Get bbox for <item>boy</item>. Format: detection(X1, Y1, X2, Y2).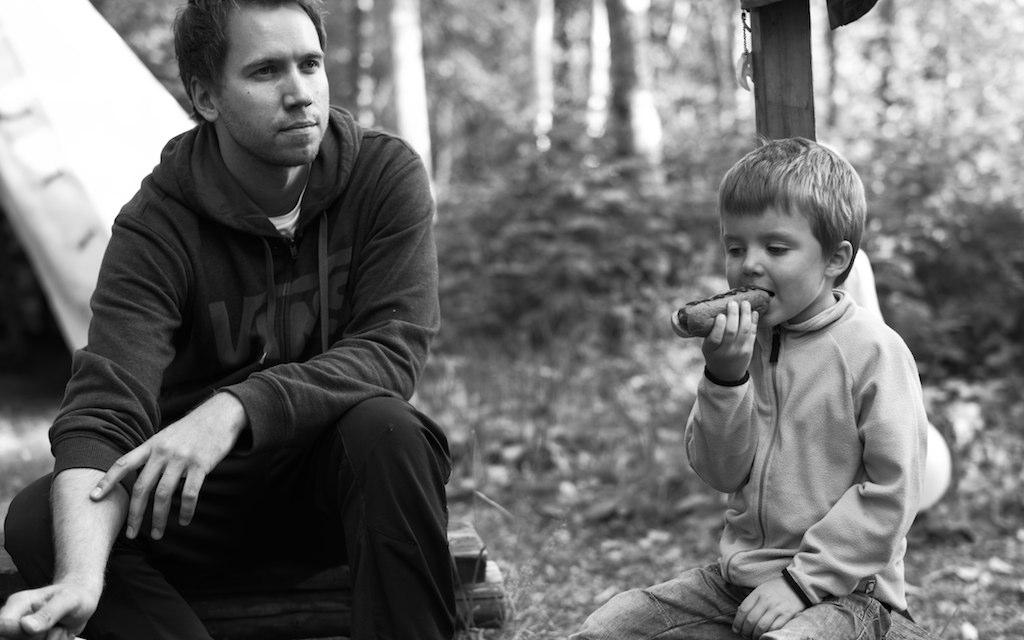
detection(566, 131, 929, 639).
